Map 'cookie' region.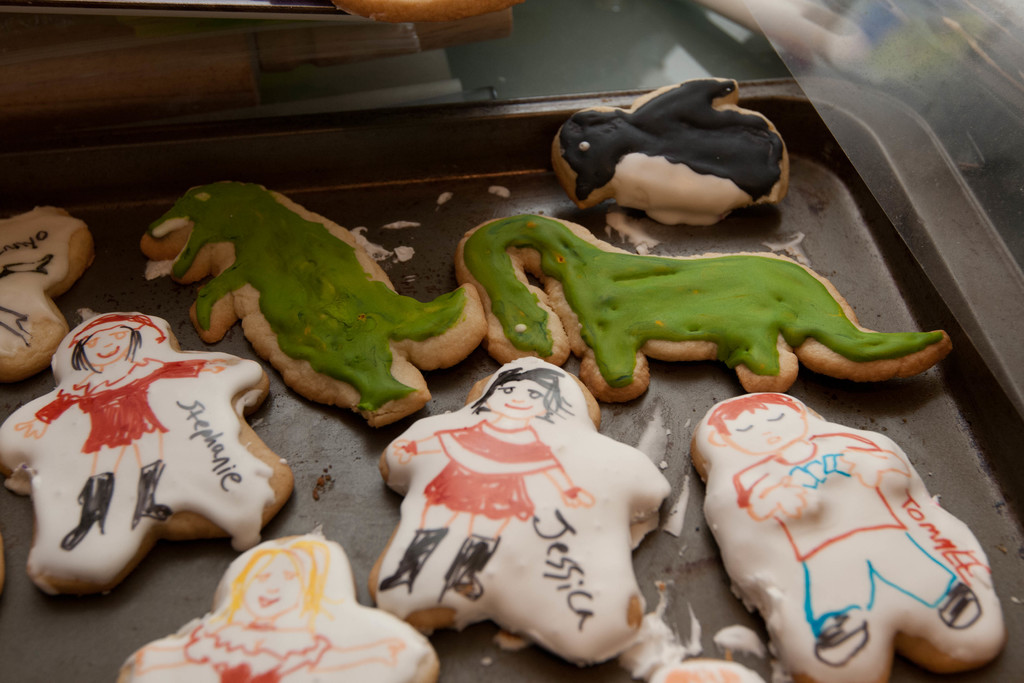
Mapped to x1=136, y1=178, x2=489, y2=429.
